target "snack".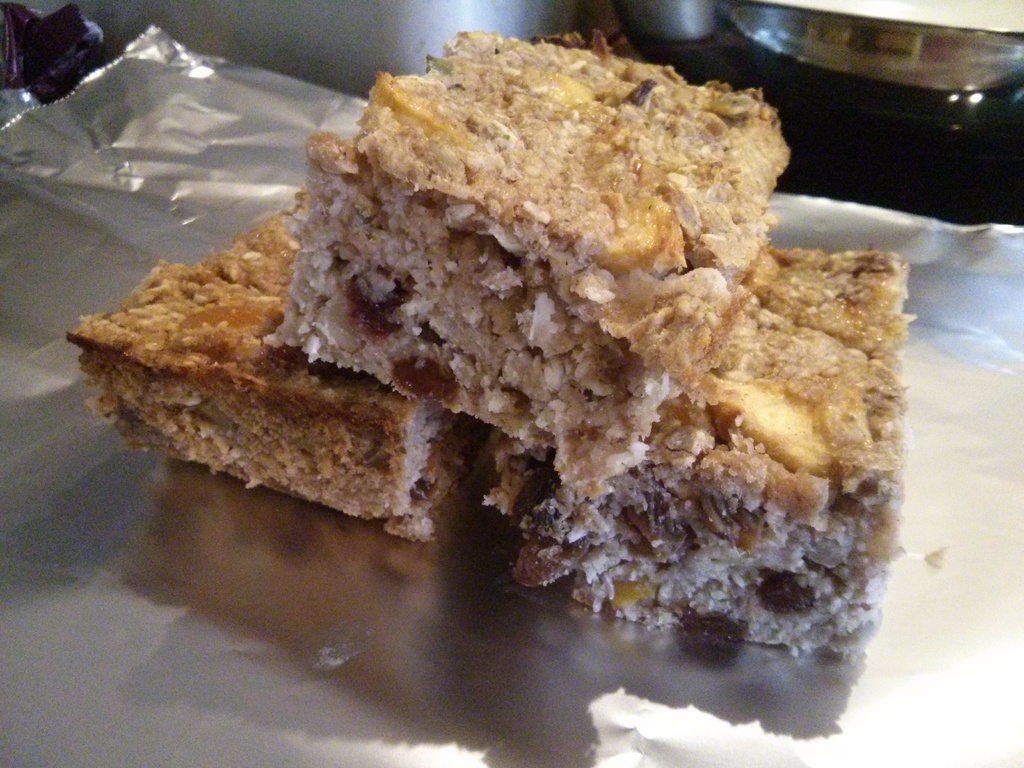
Target region: select_region(111, 33, 925, 662).
